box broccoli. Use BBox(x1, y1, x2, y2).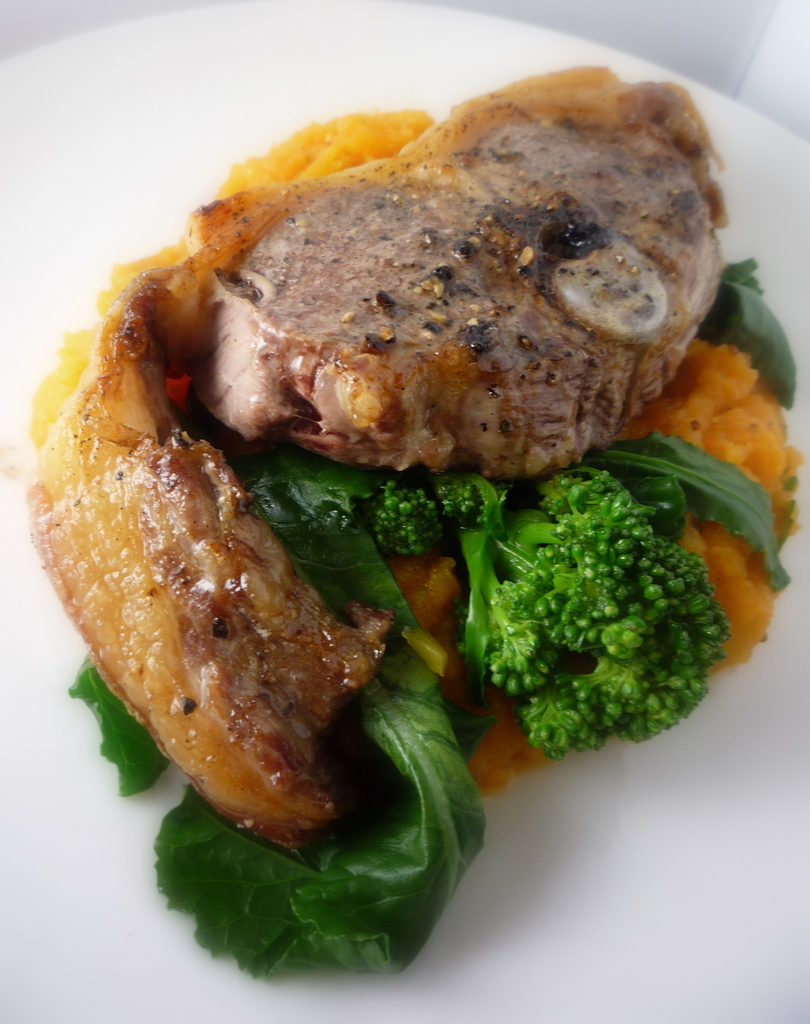
BBox(480, 472, 728, 757).
